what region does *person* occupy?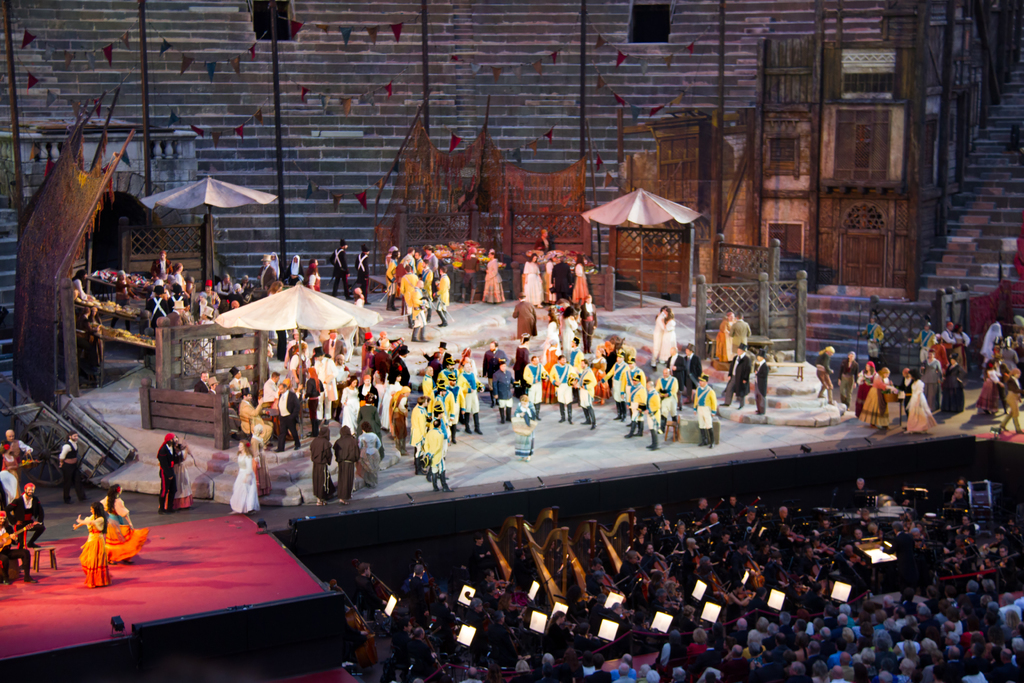
x1=0, y1=511, x2=42, y2=588.
